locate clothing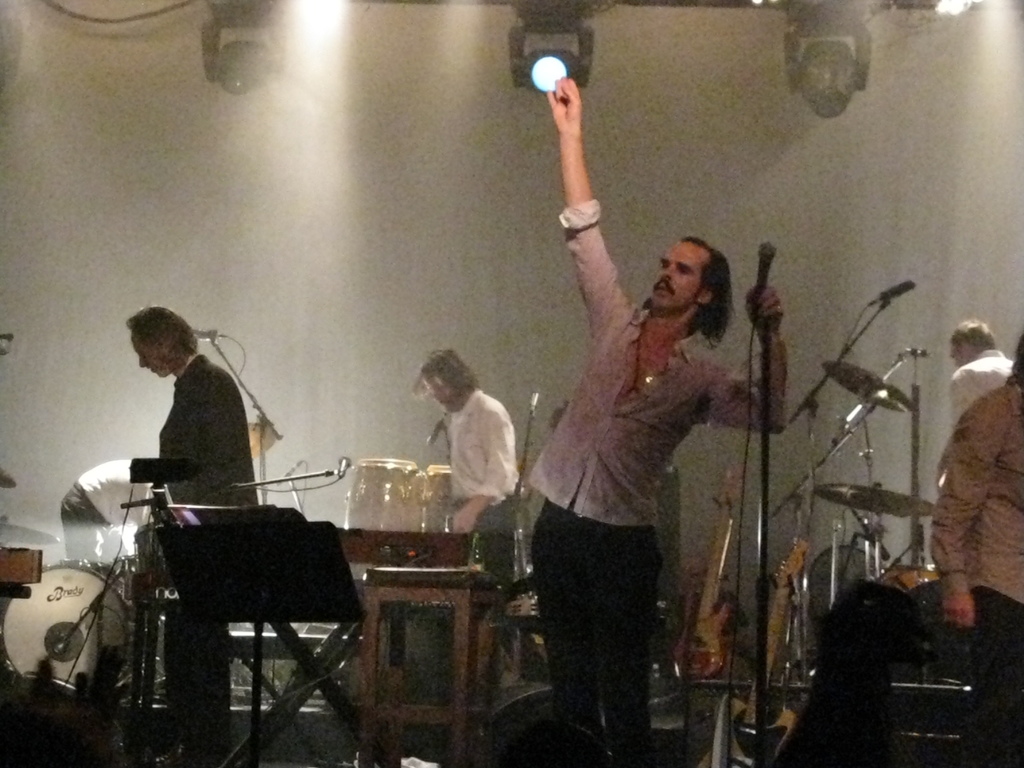
(927,376,1023,764)
